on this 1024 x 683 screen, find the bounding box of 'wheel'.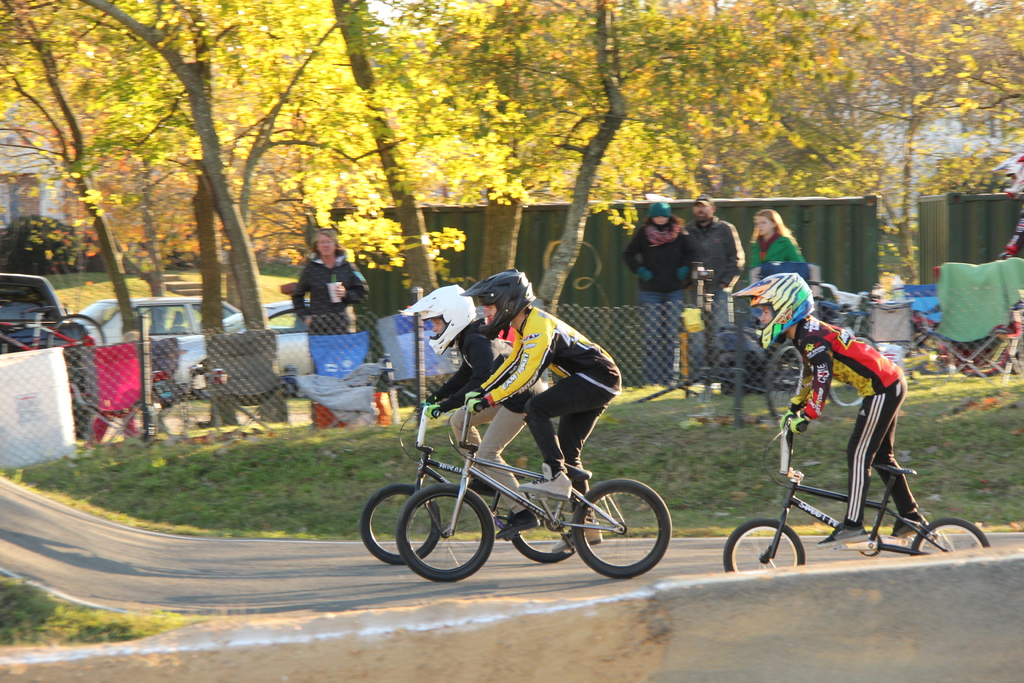
Bounding box: <bbox>362, 484, 441, 566</bbox>.
